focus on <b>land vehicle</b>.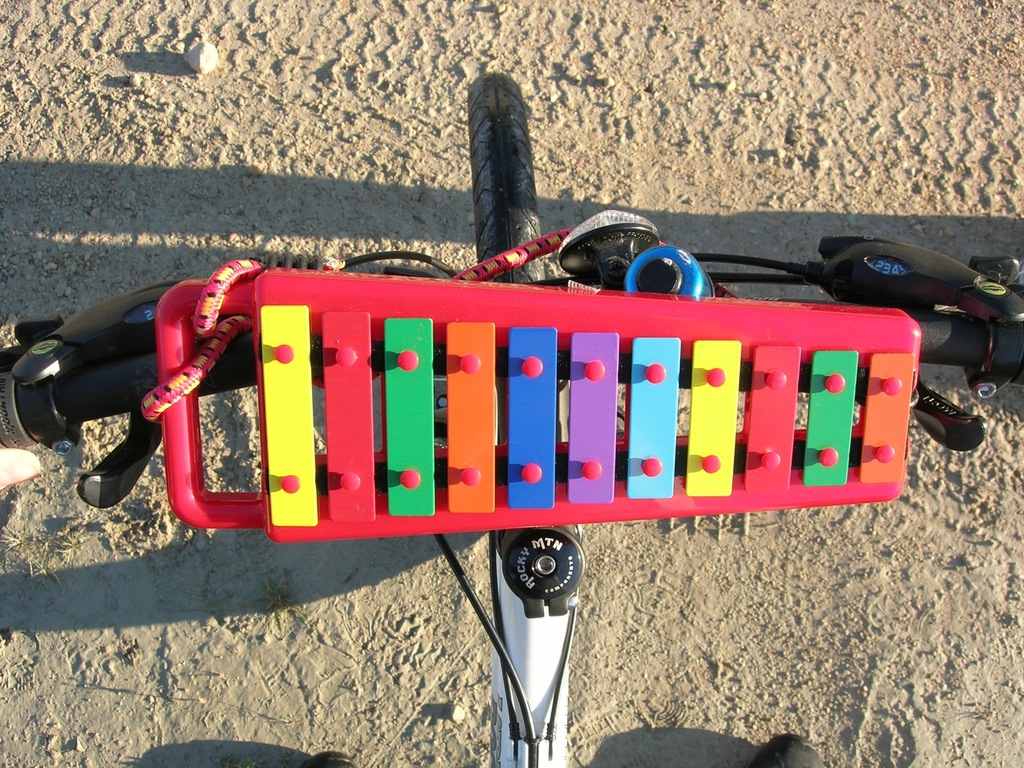
Focused at (x1=0, y1=73, x2=1023, y2=767).
